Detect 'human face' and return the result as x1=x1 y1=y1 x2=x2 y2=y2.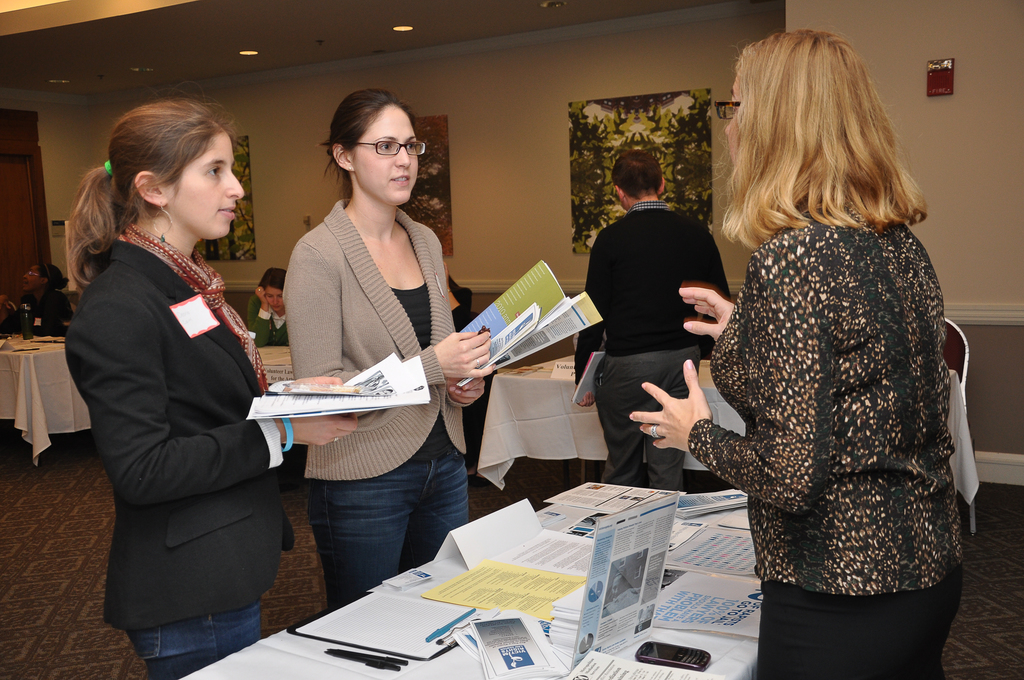
x1=166 y1=134 x2=246 y2=243.
